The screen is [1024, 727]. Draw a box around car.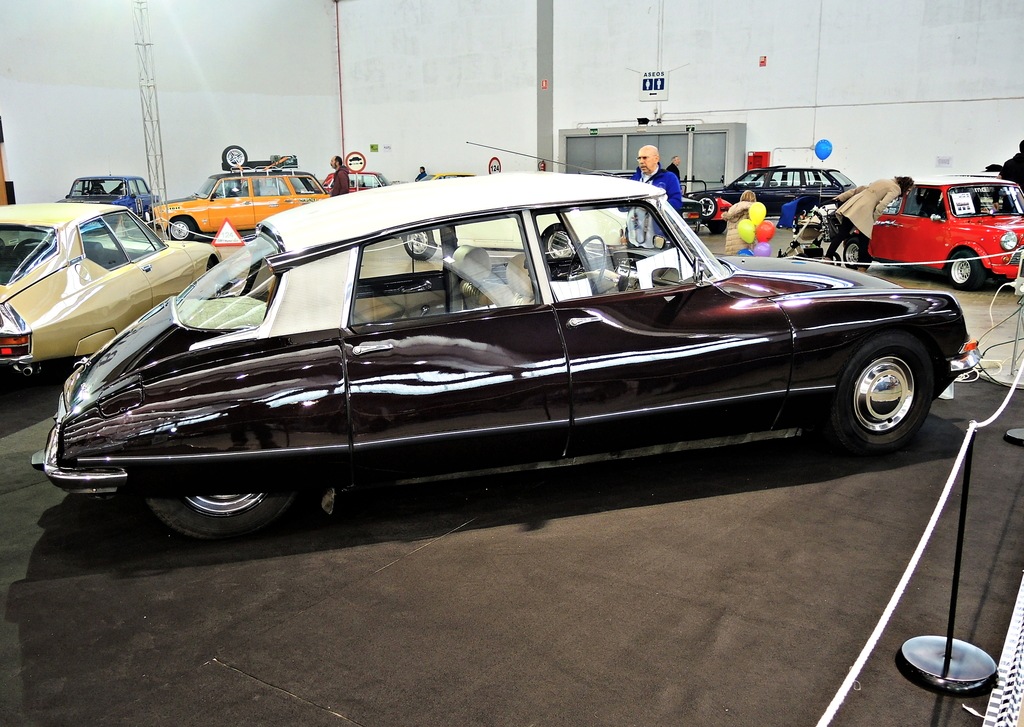
region(63, 180, 925, 536).
